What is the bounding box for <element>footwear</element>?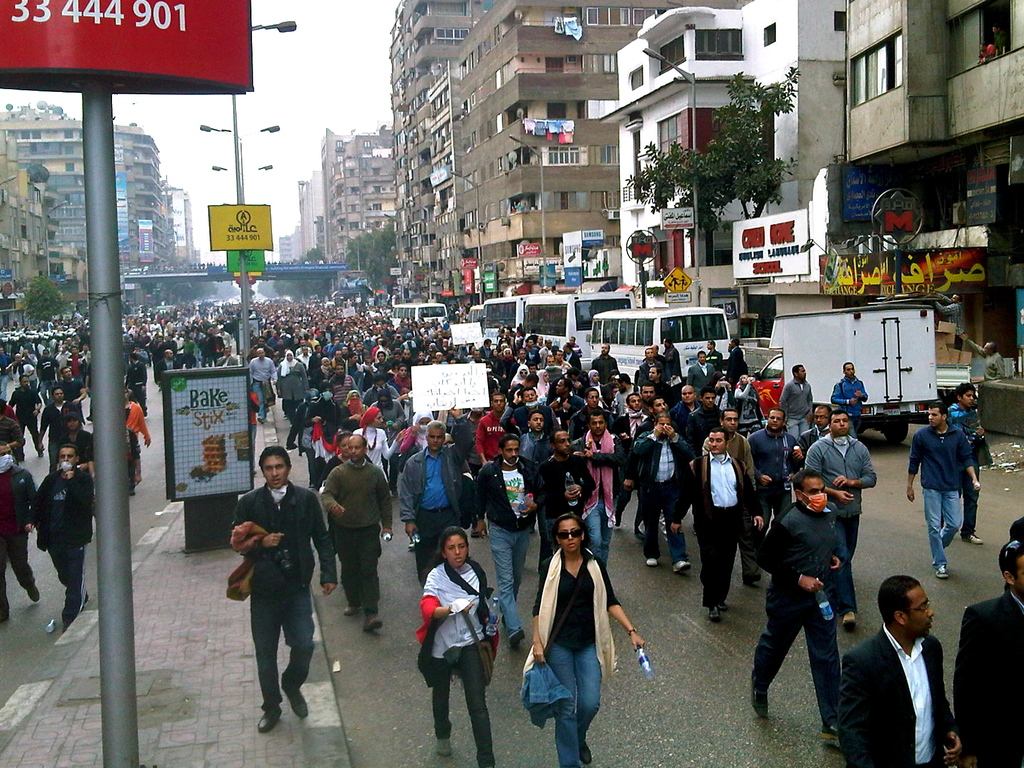
left=350, top=606, right=355, bottom=614.
